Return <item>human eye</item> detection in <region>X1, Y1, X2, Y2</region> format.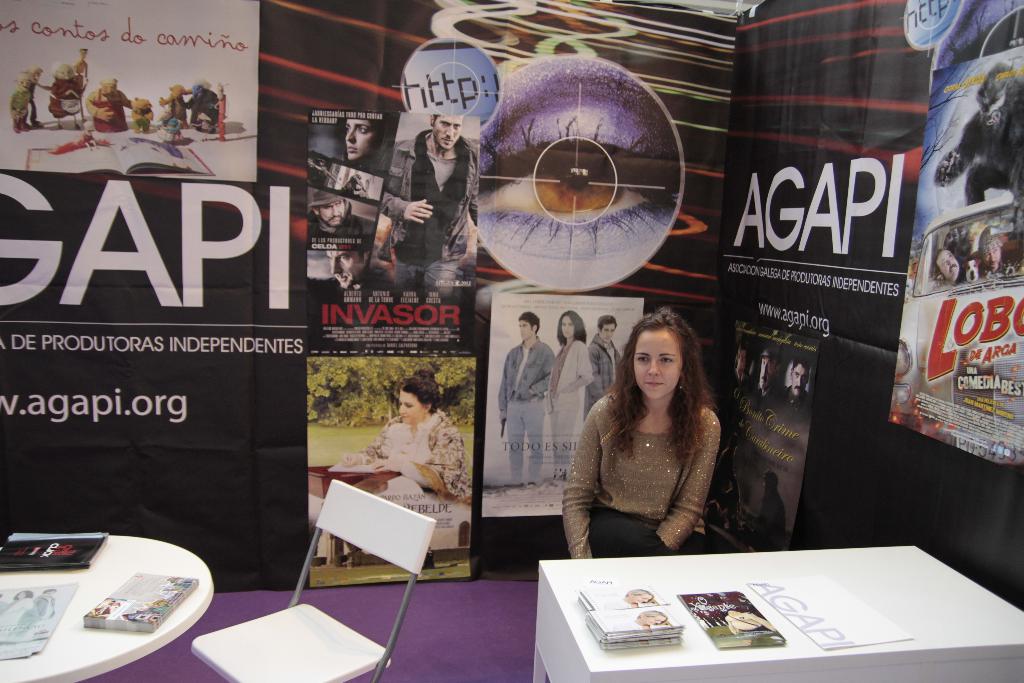
<region>355, 124, 368, 138</region>.
